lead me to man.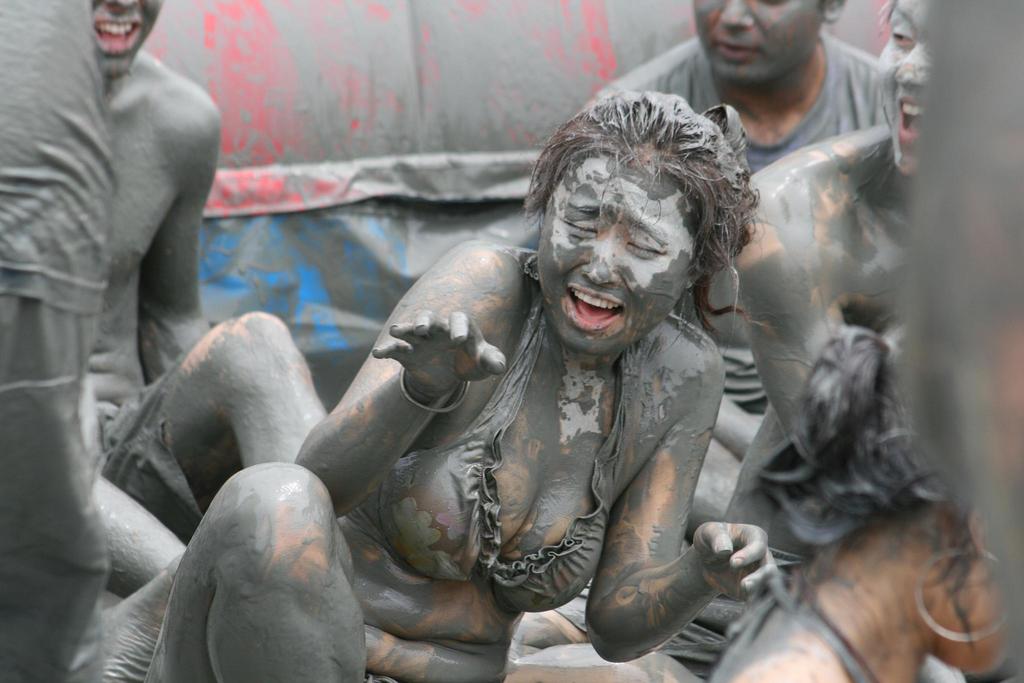
Lead to <bbox>86, 0, 331, 598</bbox>.
